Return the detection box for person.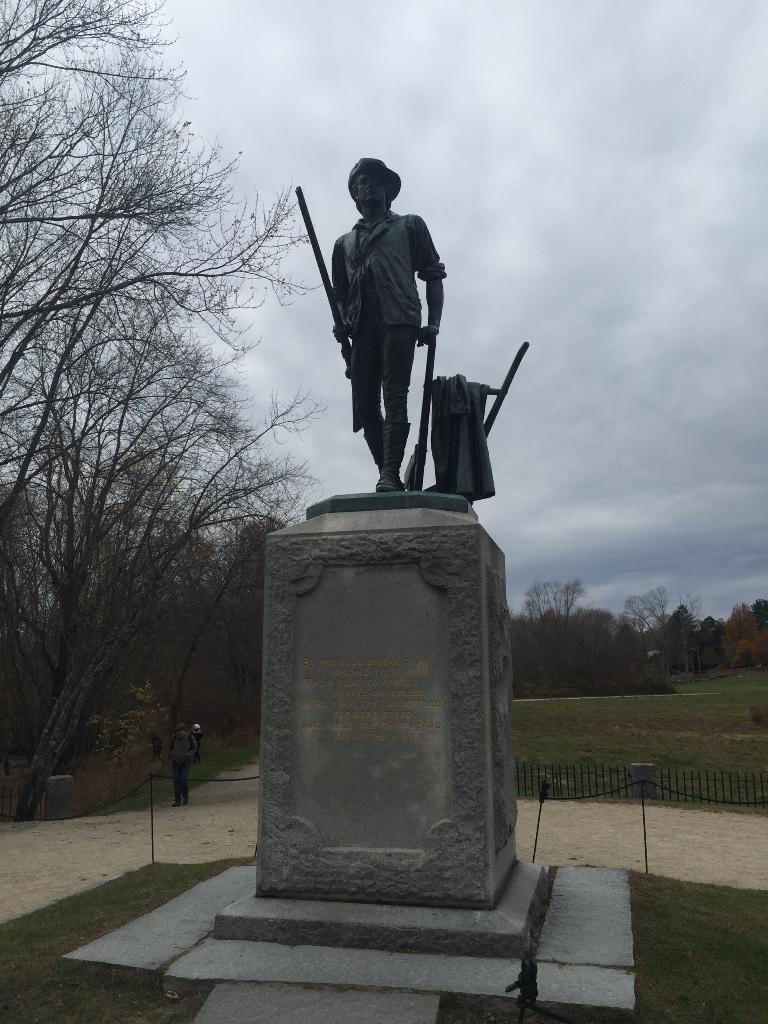
[left=335, top=206, right=516, bottom=508].
